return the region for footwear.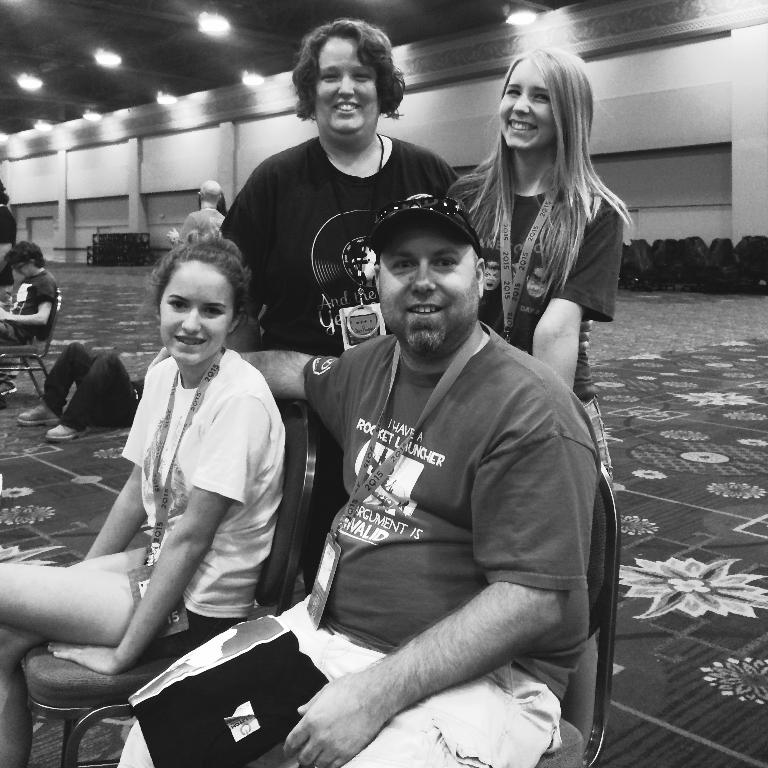
l=46, t=420, r=98, b=441.
